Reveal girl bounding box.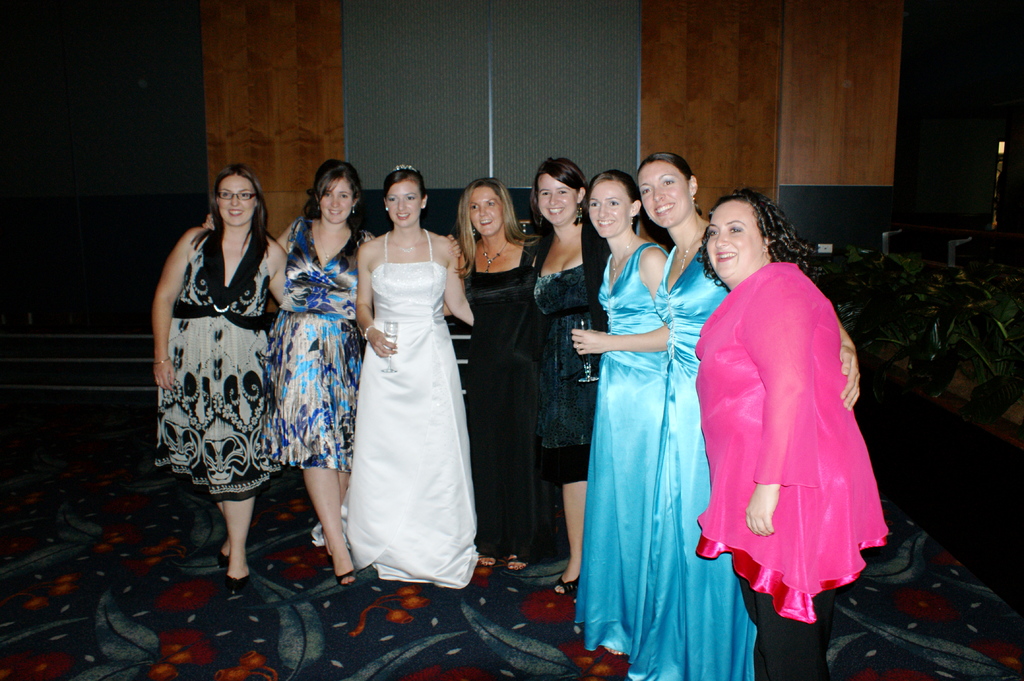
Revealed: locate(278, 153, 361, 582).
